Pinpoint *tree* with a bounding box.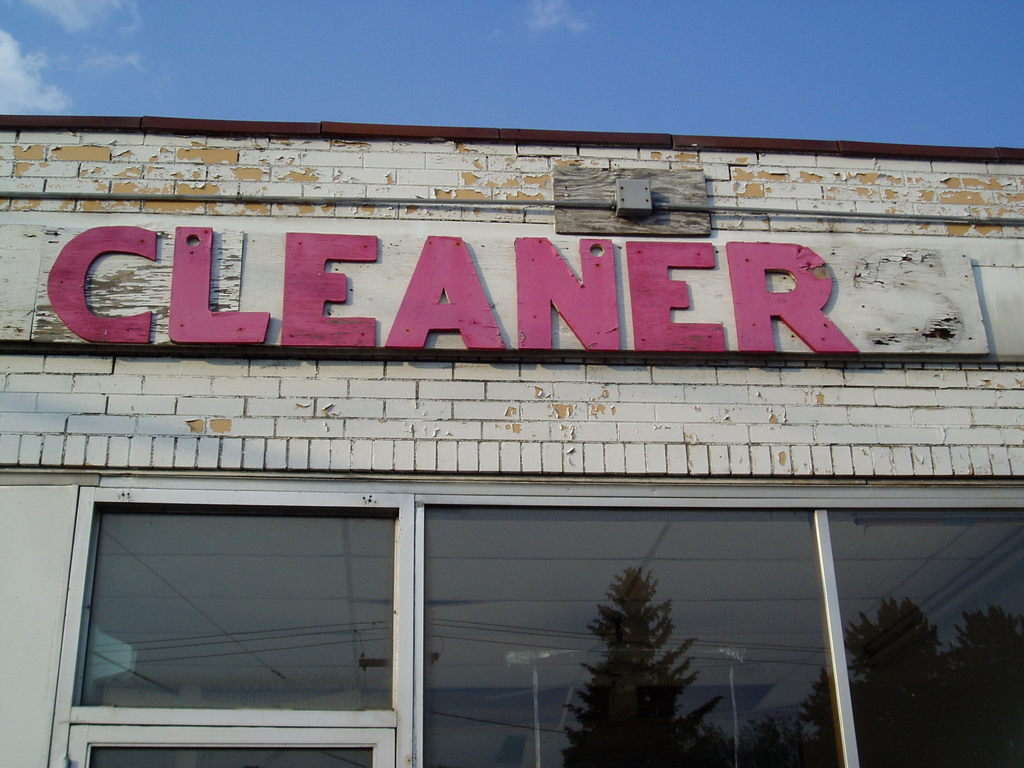
x1=570, y1=567, x2=719, y2=754.
